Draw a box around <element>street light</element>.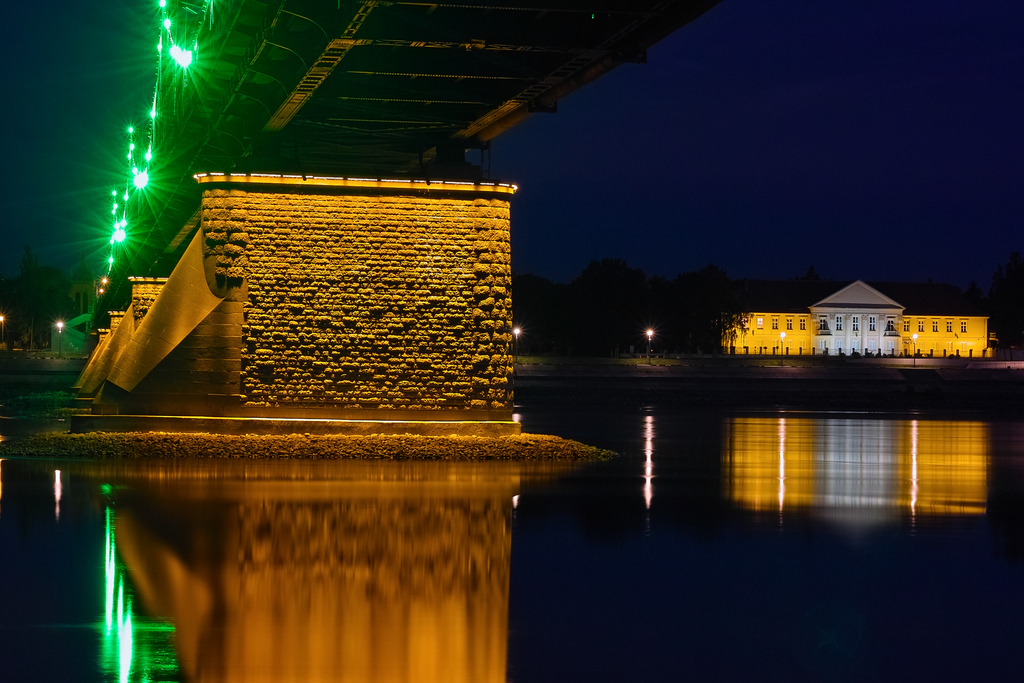
box=[643, 325, 653, 364].
